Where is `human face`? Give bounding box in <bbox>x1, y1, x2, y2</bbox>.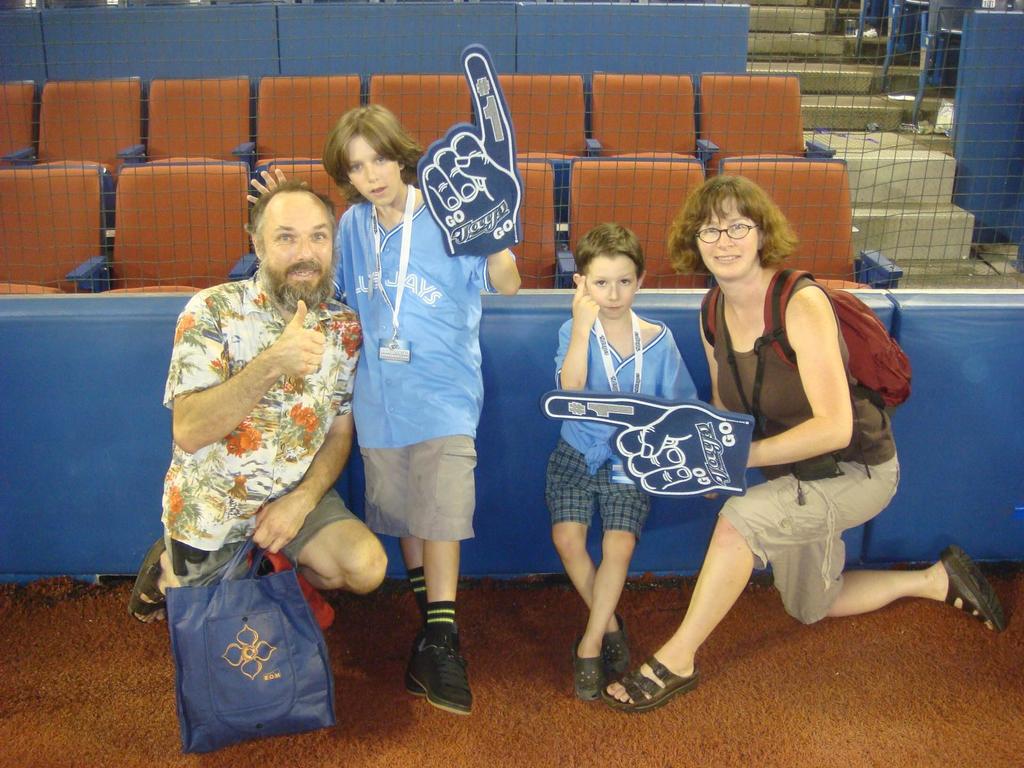
<bbox>346, 132, 394, 207</bbox>.
